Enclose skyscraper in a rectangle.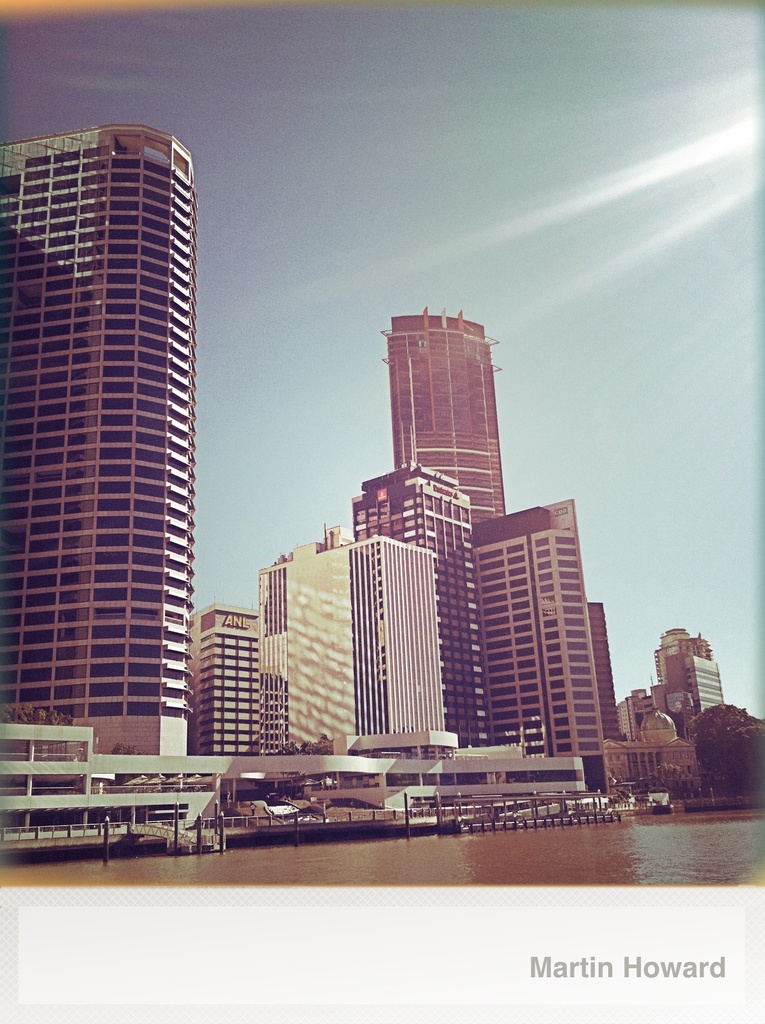
(left=256, top=521, right=451, bottom=765).
